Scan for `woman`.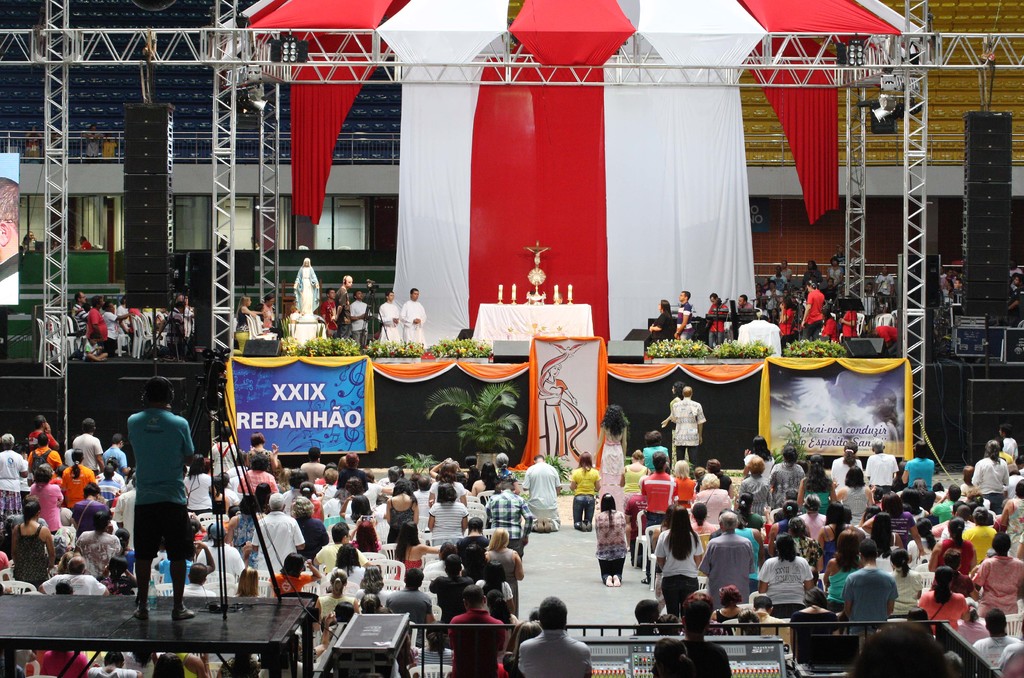
Scan result: bbox=[224, 294, 259, 358].
